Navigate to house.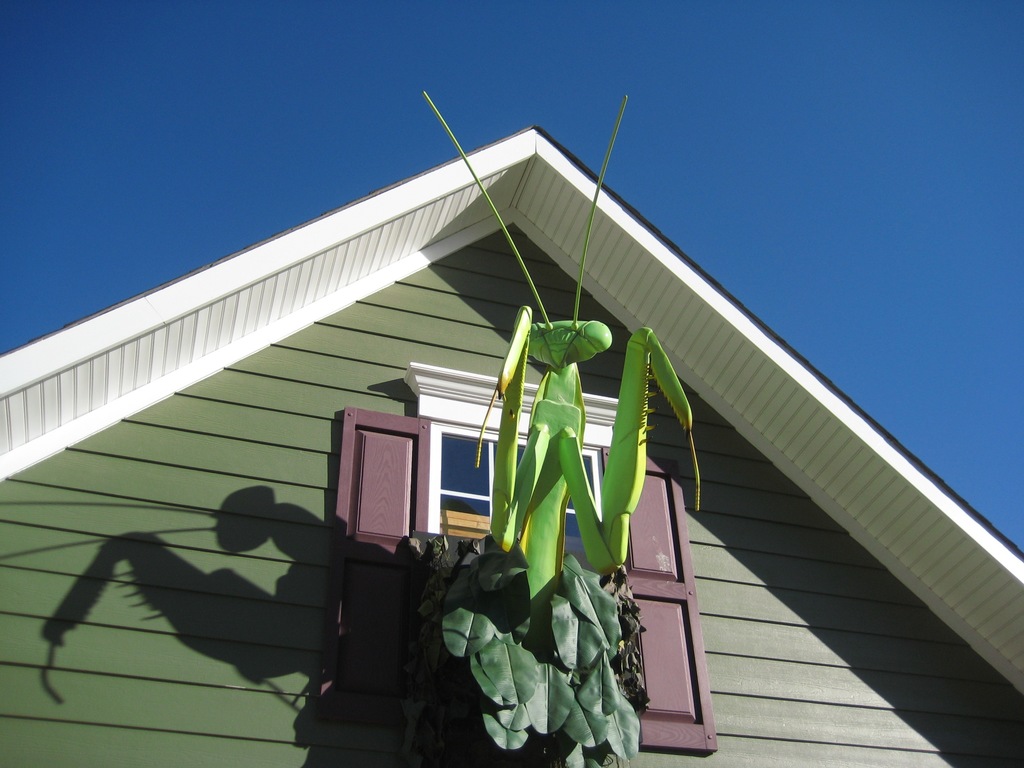
Navigation target: box=[0, 60, 1006, 764].
